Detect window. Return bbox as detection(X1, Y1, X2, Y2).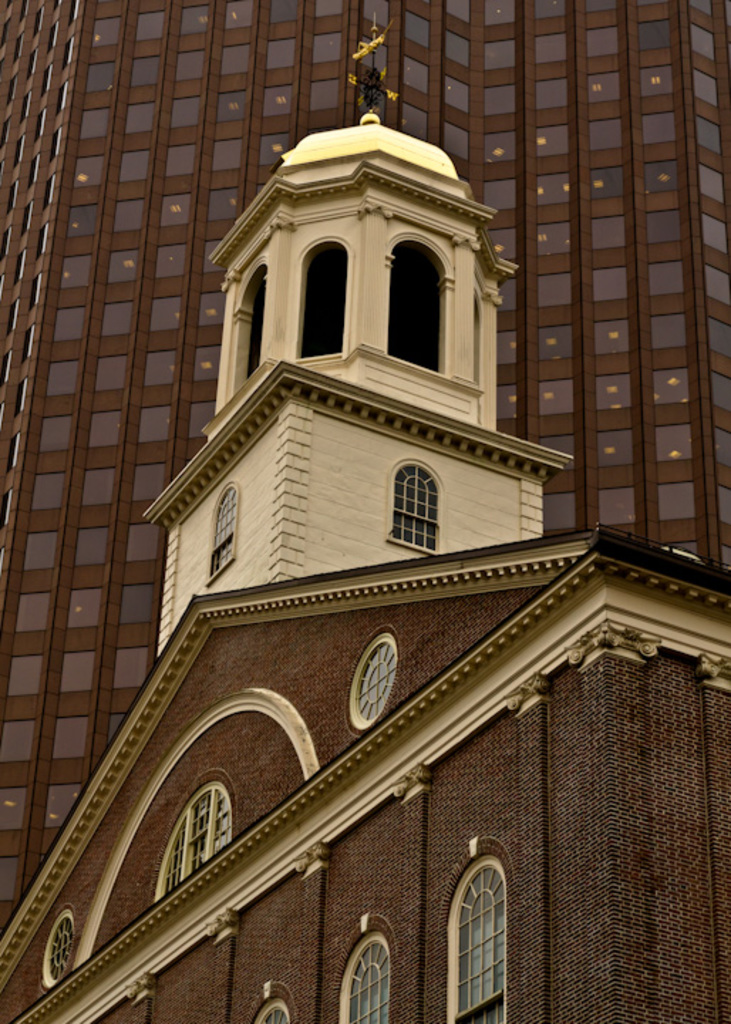
detection(347, 631, 394, 732).
